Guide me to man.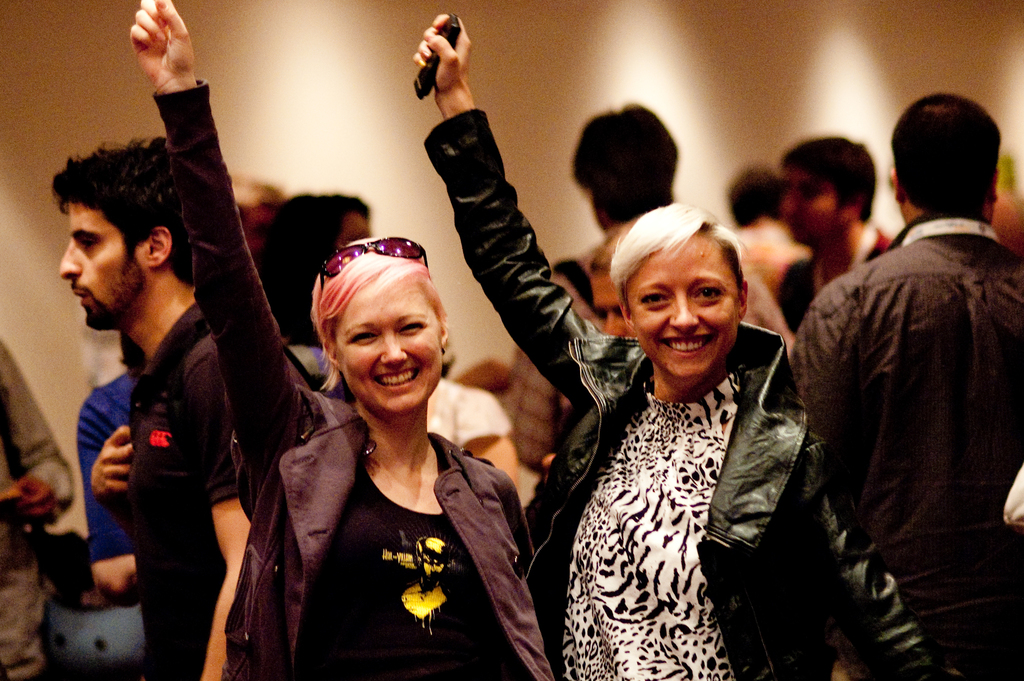
Guidance: {"x1": 513, "y1": 106, "x2": 788, "y2": 472}.
